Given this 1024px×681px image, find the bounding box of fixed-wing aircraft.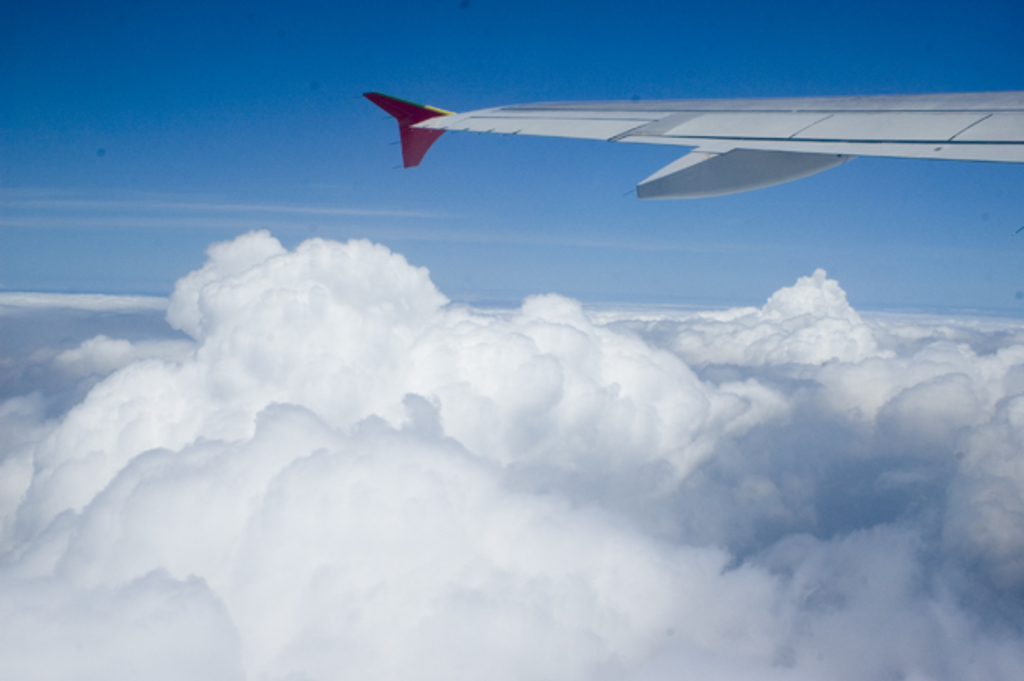
detection(361, 89, 1022, 200).
